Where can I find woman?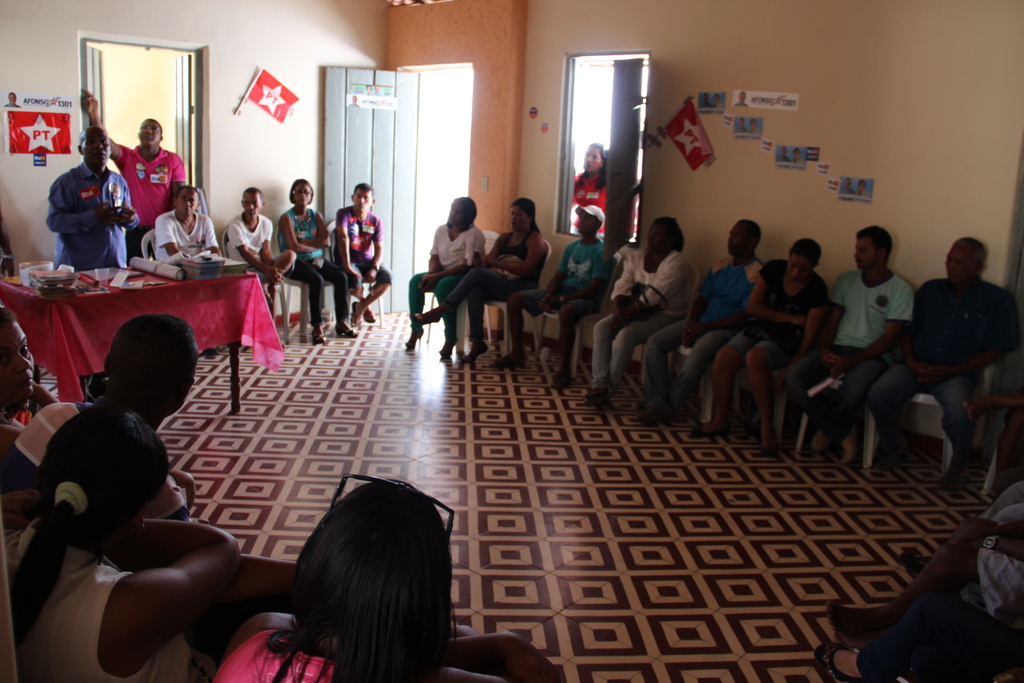
You can find it at [x1=277, y1=177, x2=360, y2=342].
